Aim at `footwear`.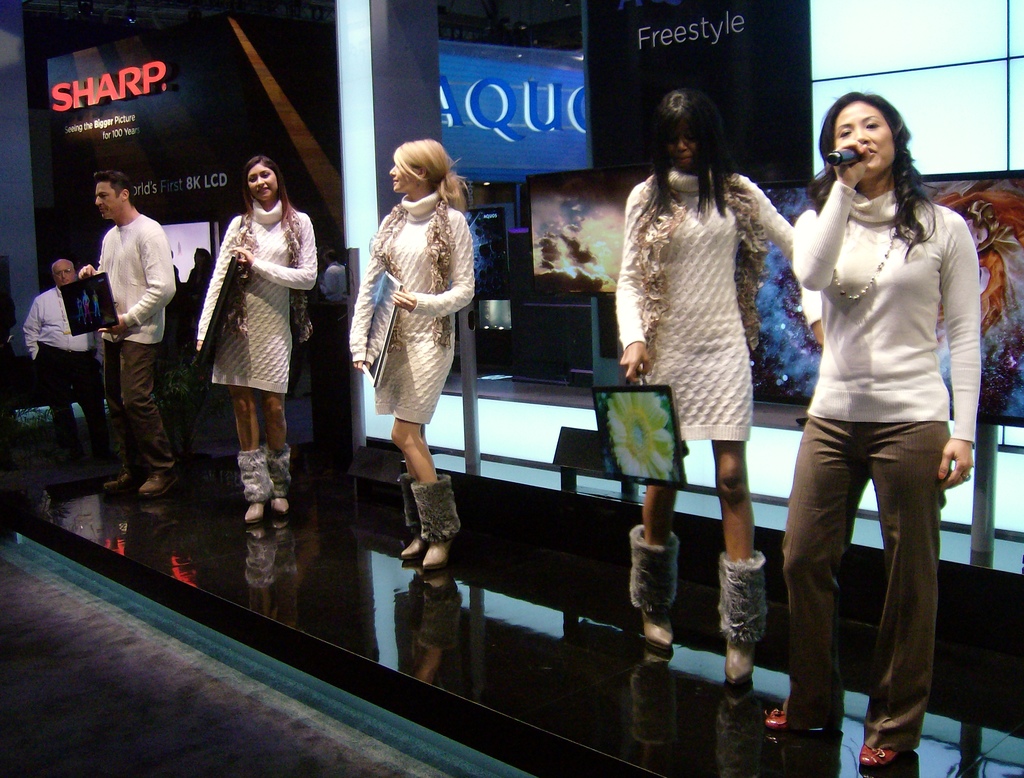
Aimed at BBox(268, 490, 293, 517).
